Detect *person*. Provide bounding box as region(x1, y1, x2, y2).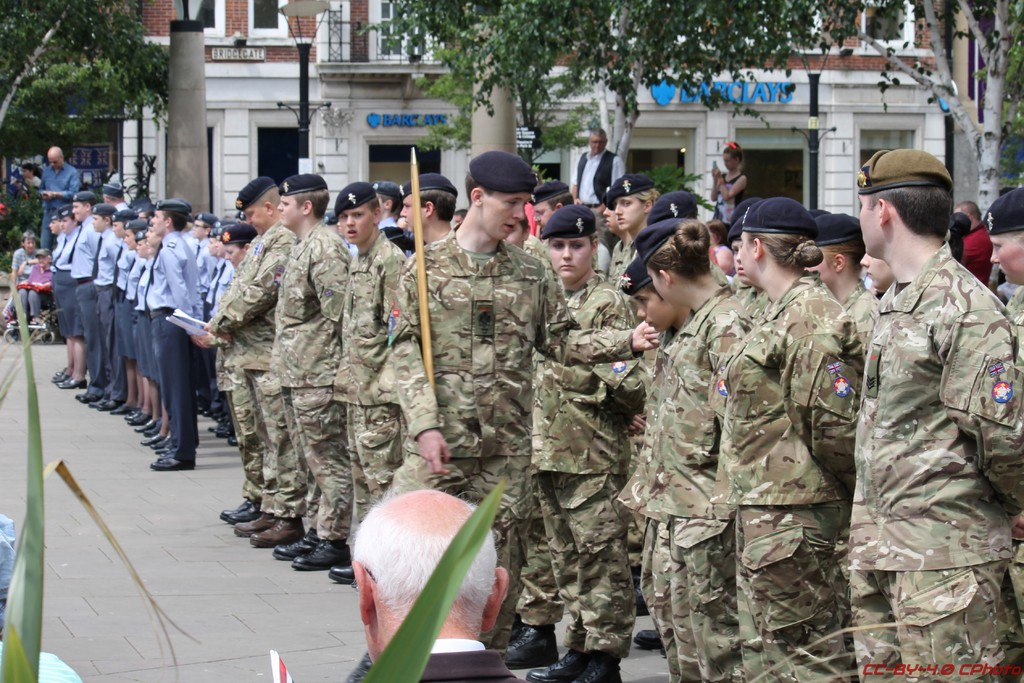
region(633, 217, 755, 682).
